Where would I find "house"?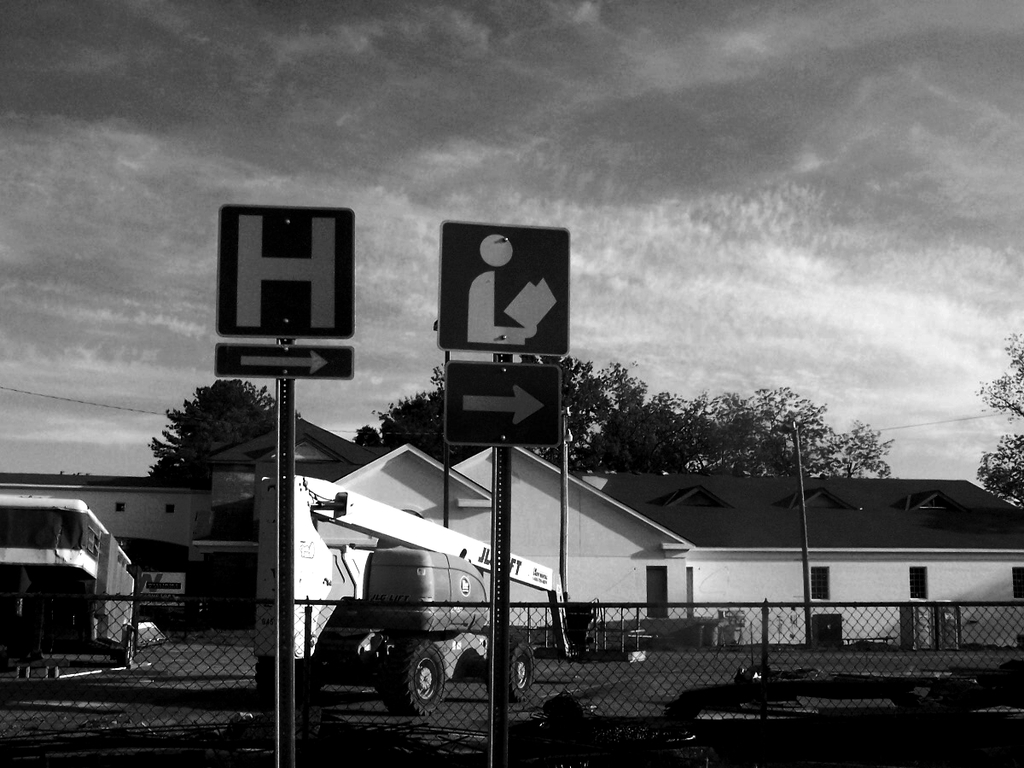
At bbox=(328, 442, 1023, 655).
